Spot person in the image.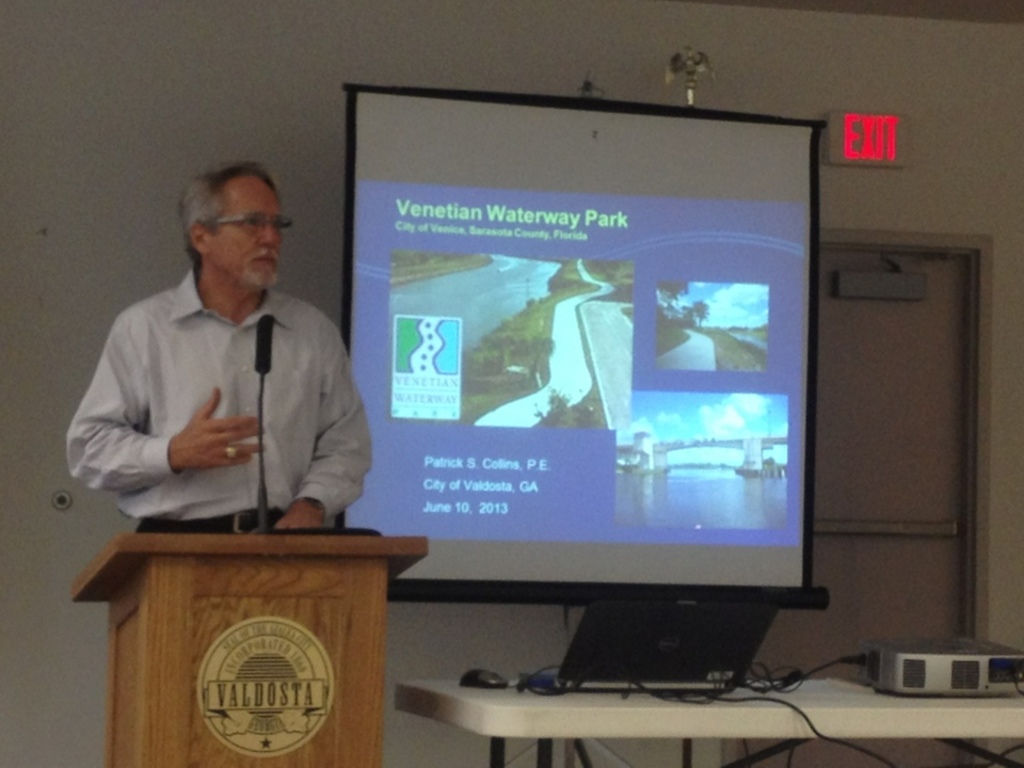
person found at box=[70, 156, 379, 588].
